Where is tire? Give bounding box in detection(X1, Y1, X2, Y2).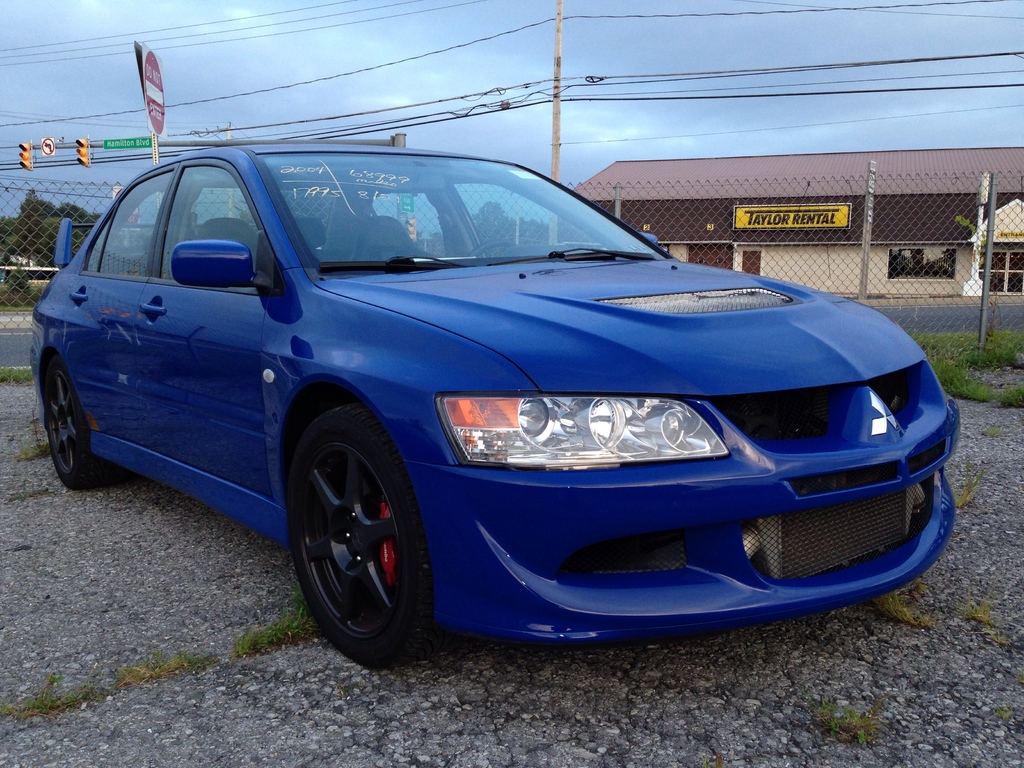
detection(287, 397, 429, 681).
